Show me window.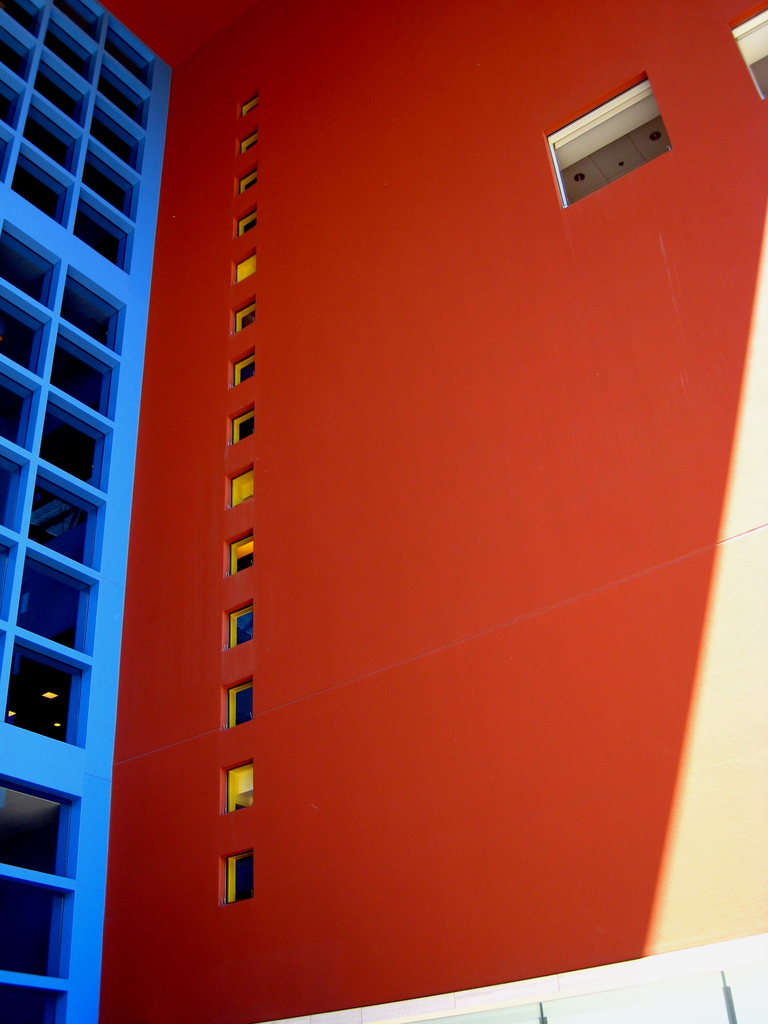
window is here: [737, 1, 767, 101].
